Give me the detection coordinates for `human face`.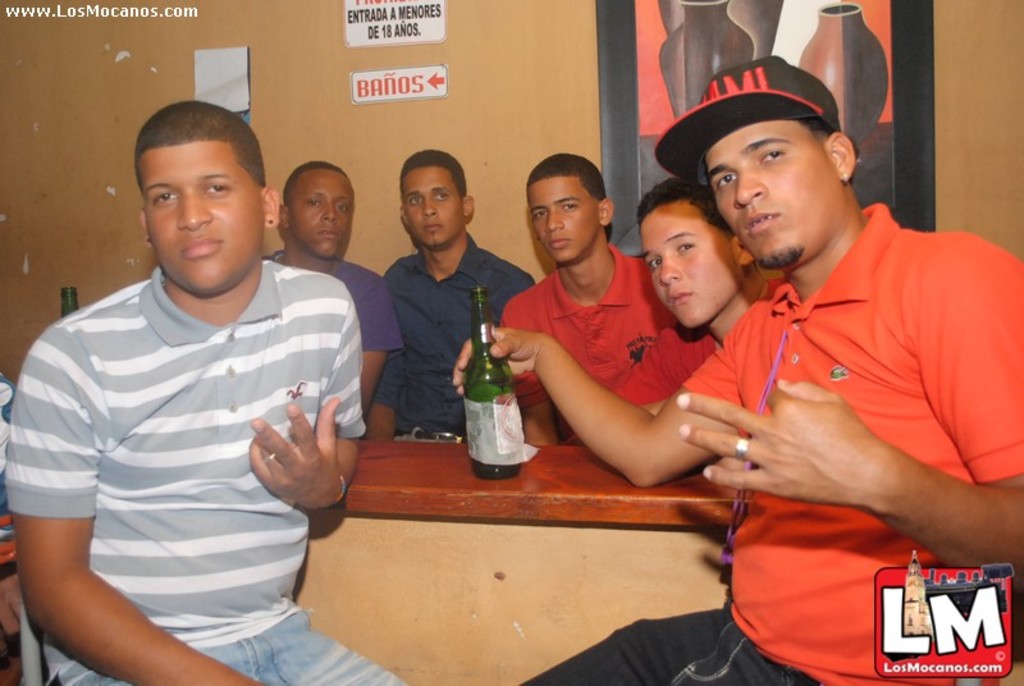
detection(640, 202, 733, 333).
